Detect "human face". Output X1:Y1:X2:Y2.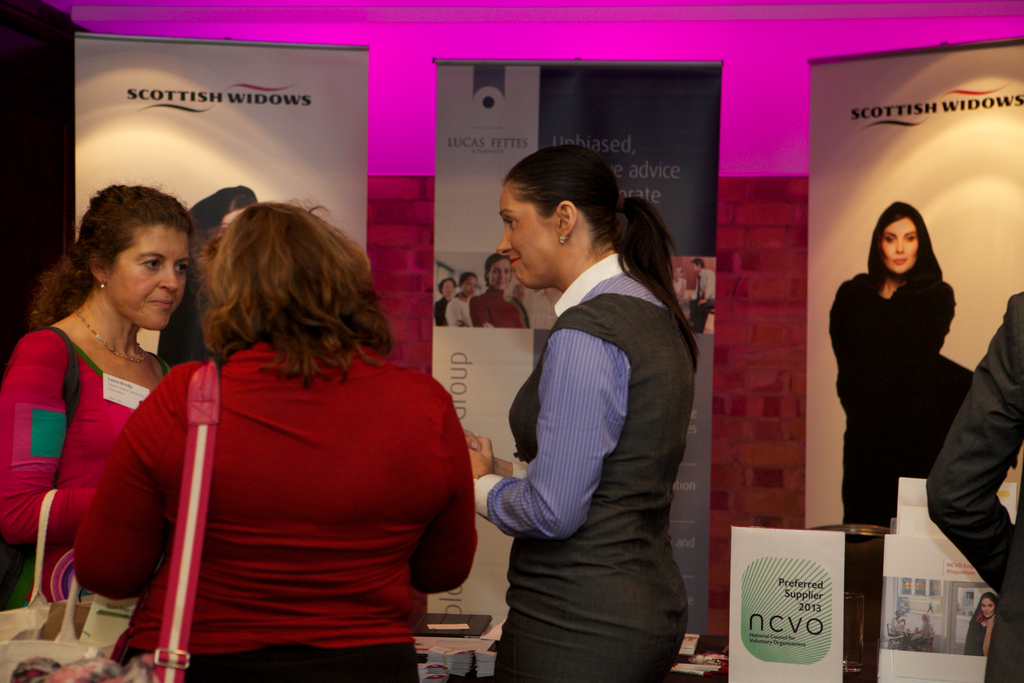
691:260:700:274.
